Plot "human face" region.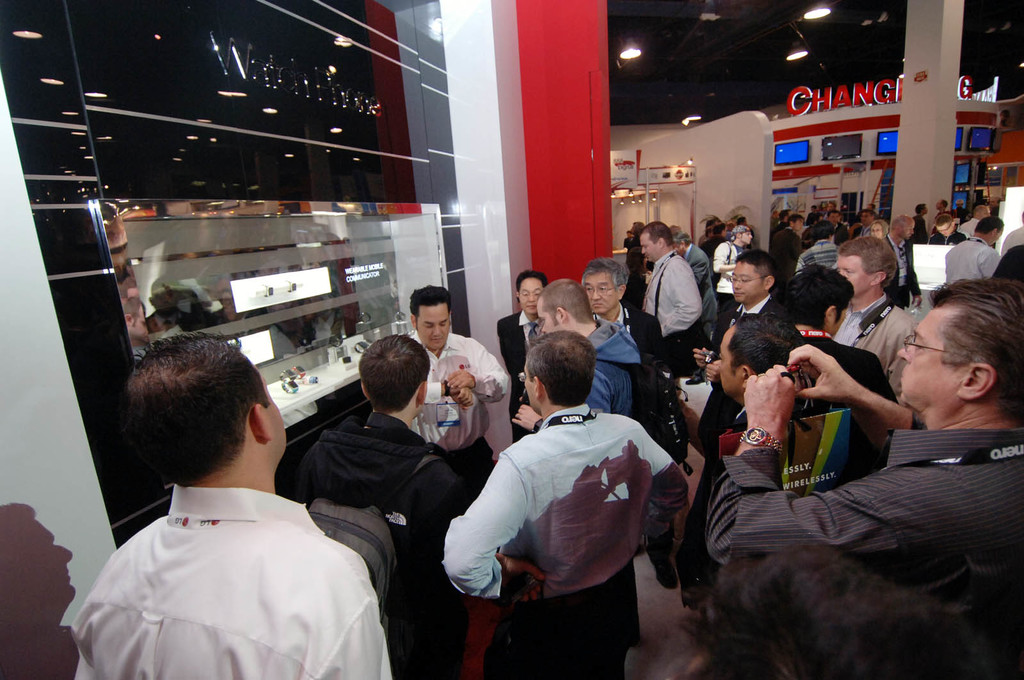
Plotted at (x1=534, y1=302, x2=557, y2=335).
